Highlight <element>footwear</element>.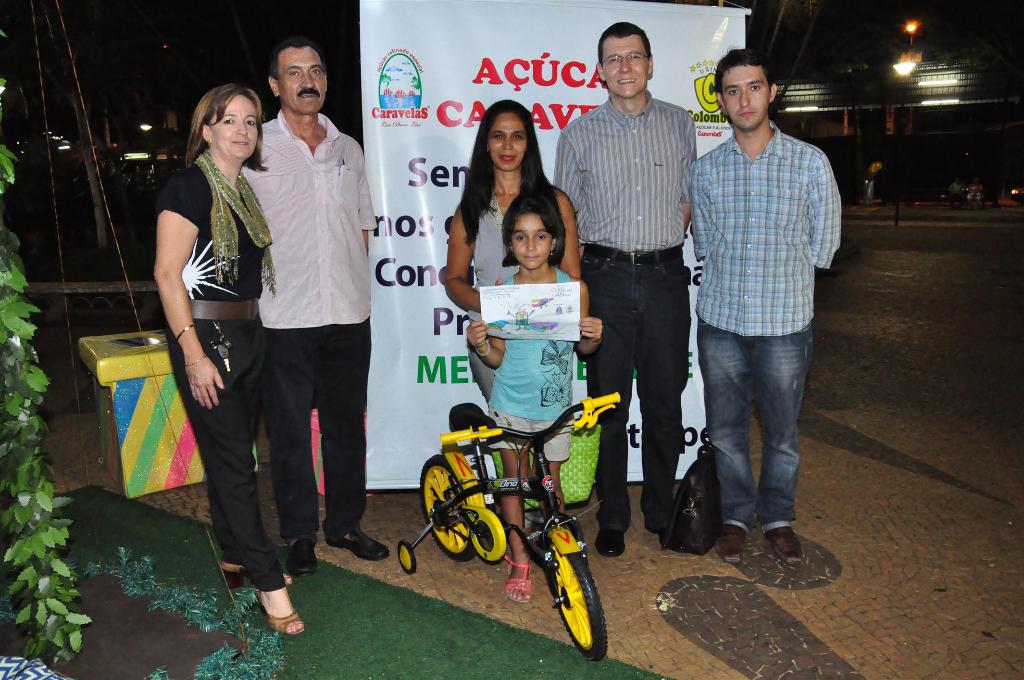
Highlighted region: x1=213 y1=566 x2=259 y2=590.
